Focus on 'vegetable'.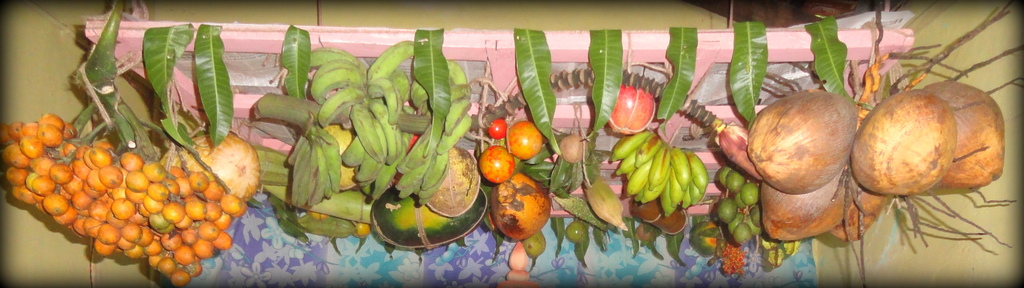
Focused at <region>735, 84, 881, 204</region>.
